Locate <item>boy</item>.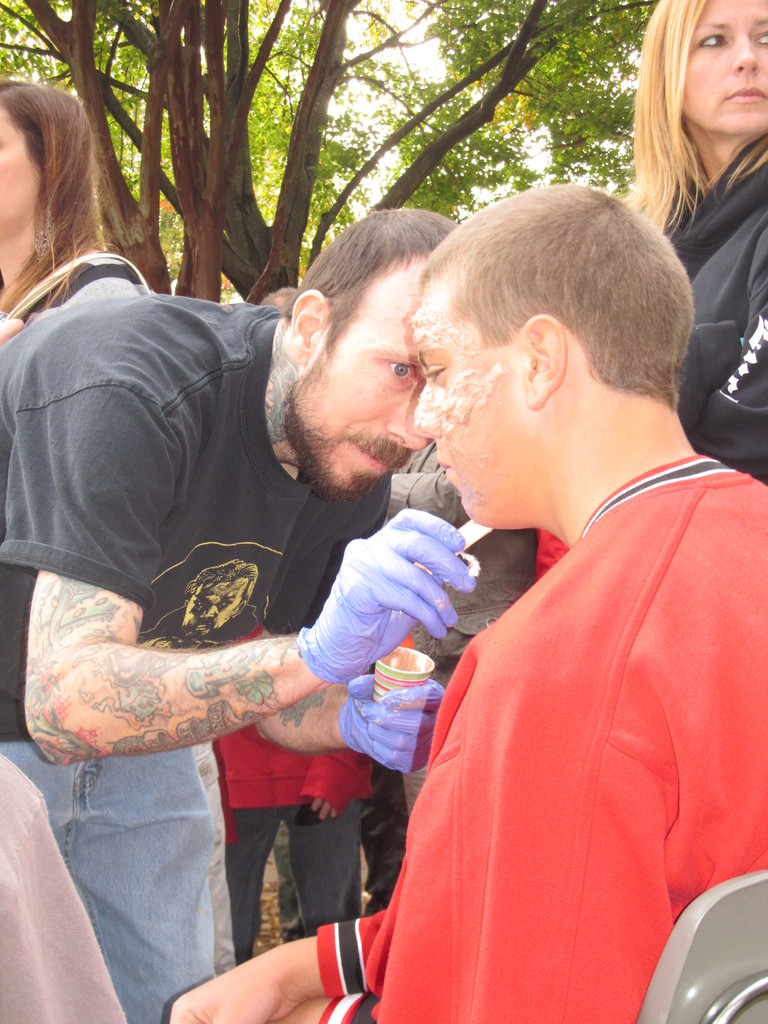
Bounding box: [315,125,736,1005].
